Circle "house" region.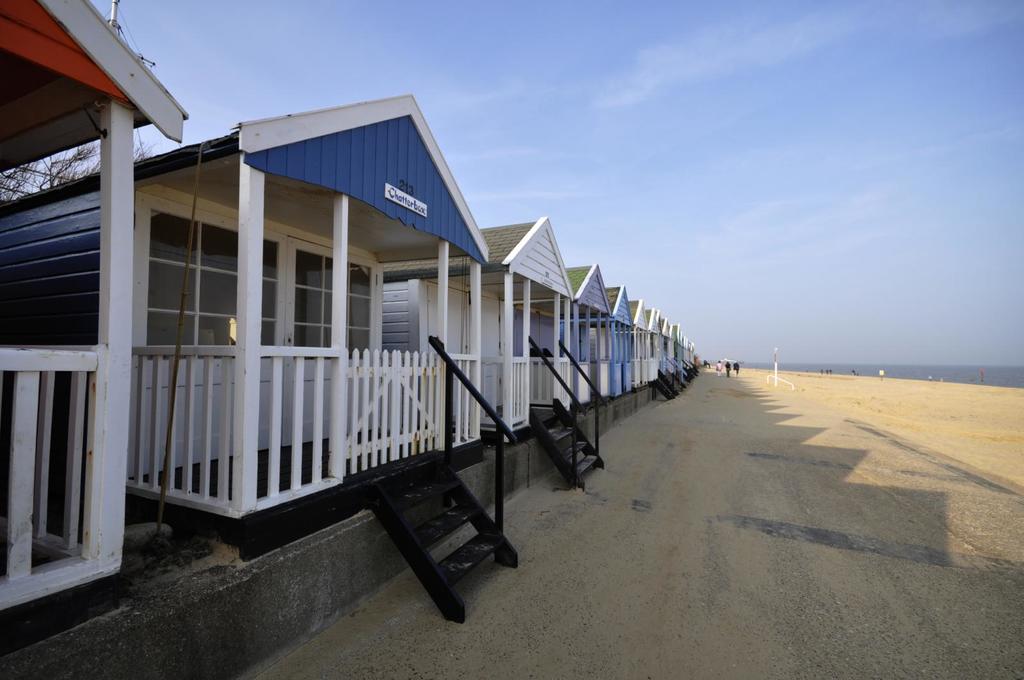
Region: left=0, top=0, right=184, bottom=607.
